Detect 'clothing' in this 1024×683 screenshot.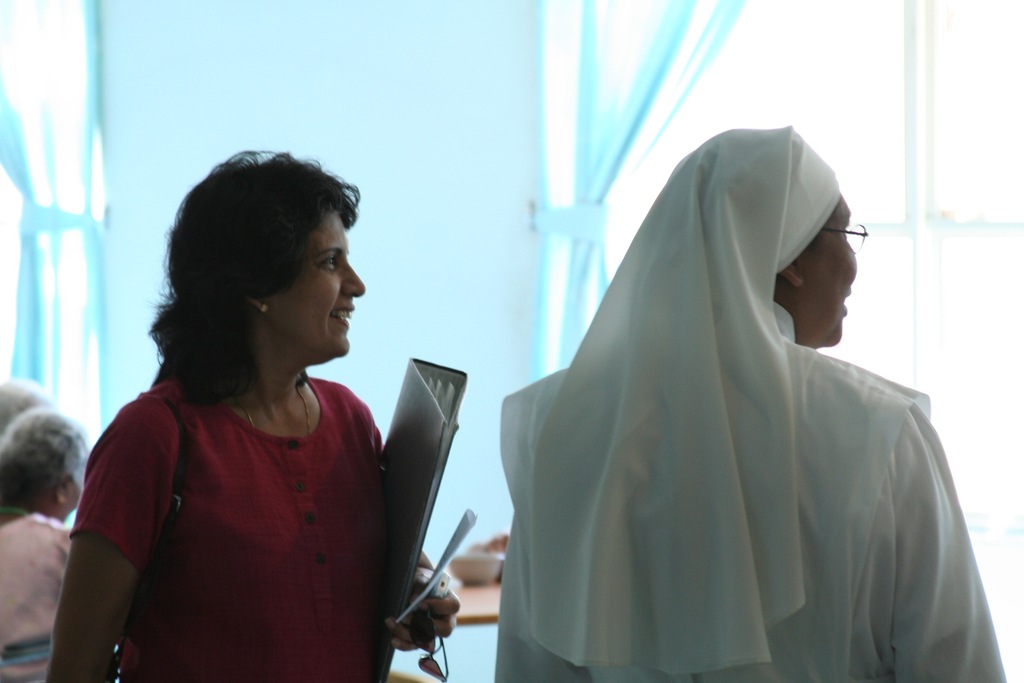
Detection: select_region(0, 507, 70, 682).
